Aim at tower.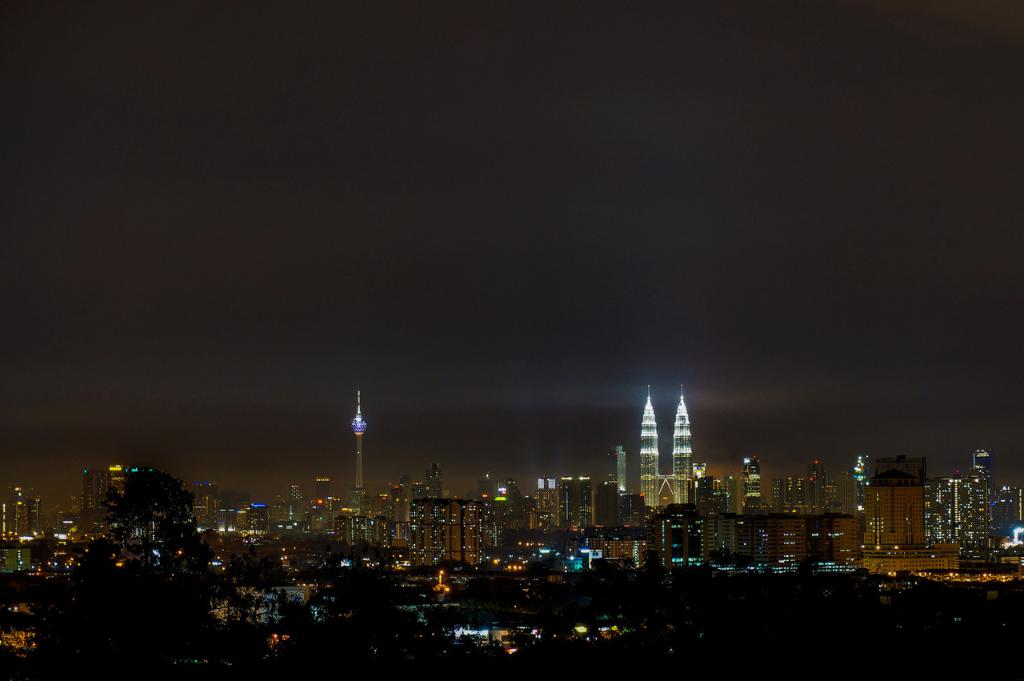
Aimed at bbox(286, 483, 303, 501).
